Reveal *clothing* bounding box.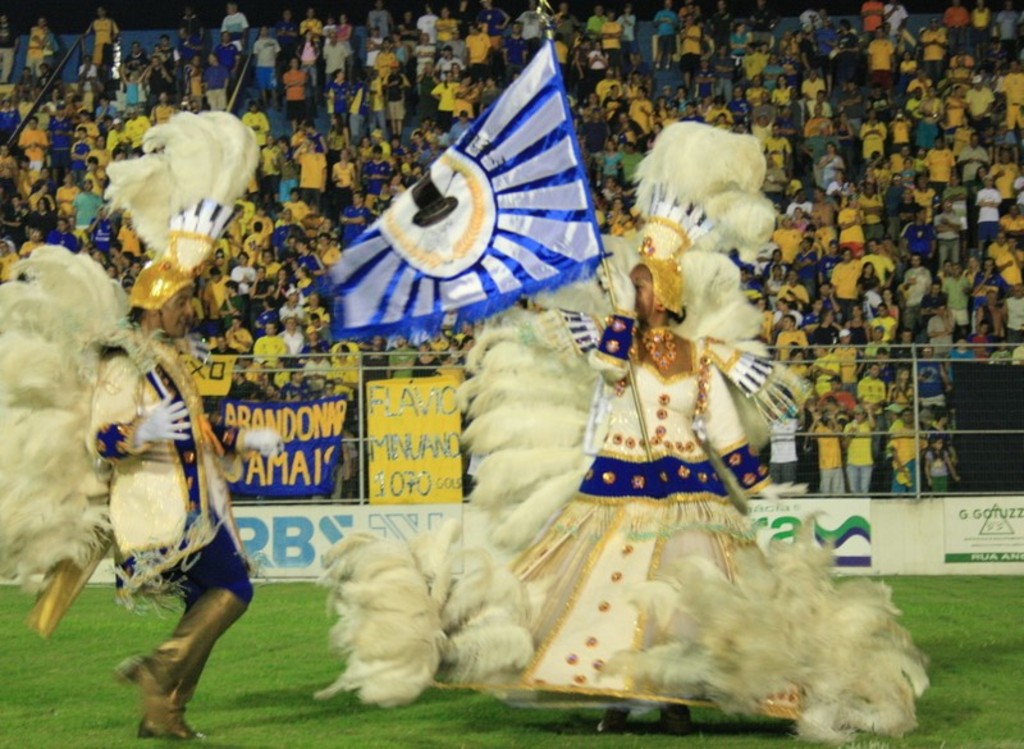
Revealed: 915 358 956 408.
